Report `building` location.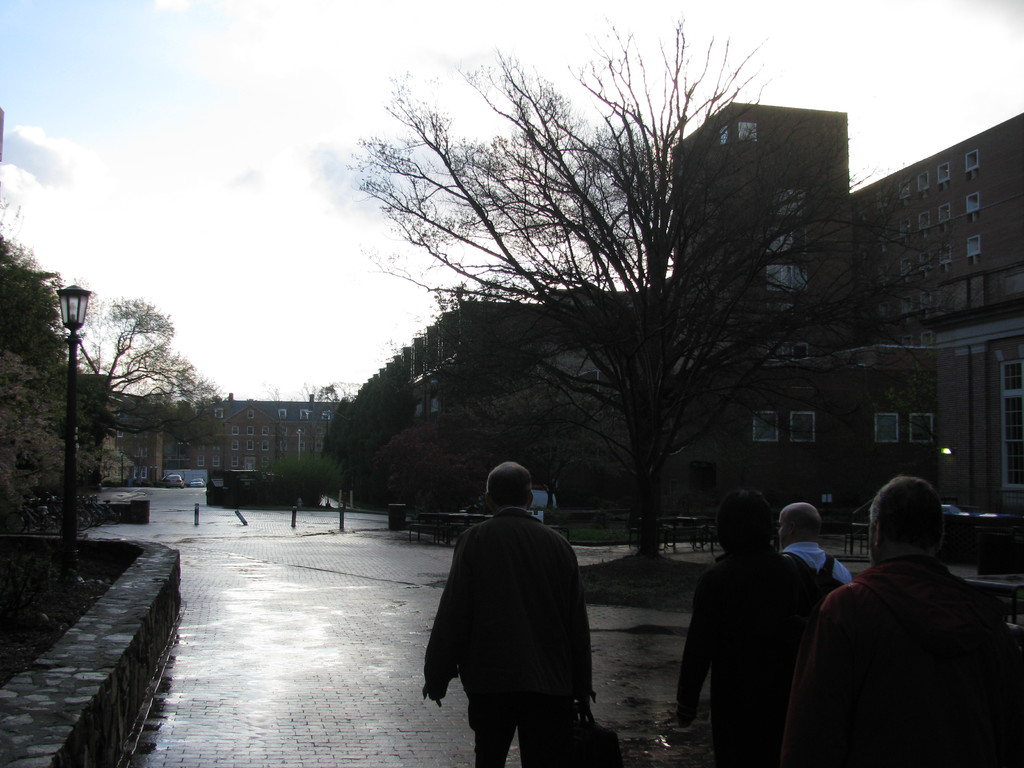
Report: box=[156, 385, 342, 486].
